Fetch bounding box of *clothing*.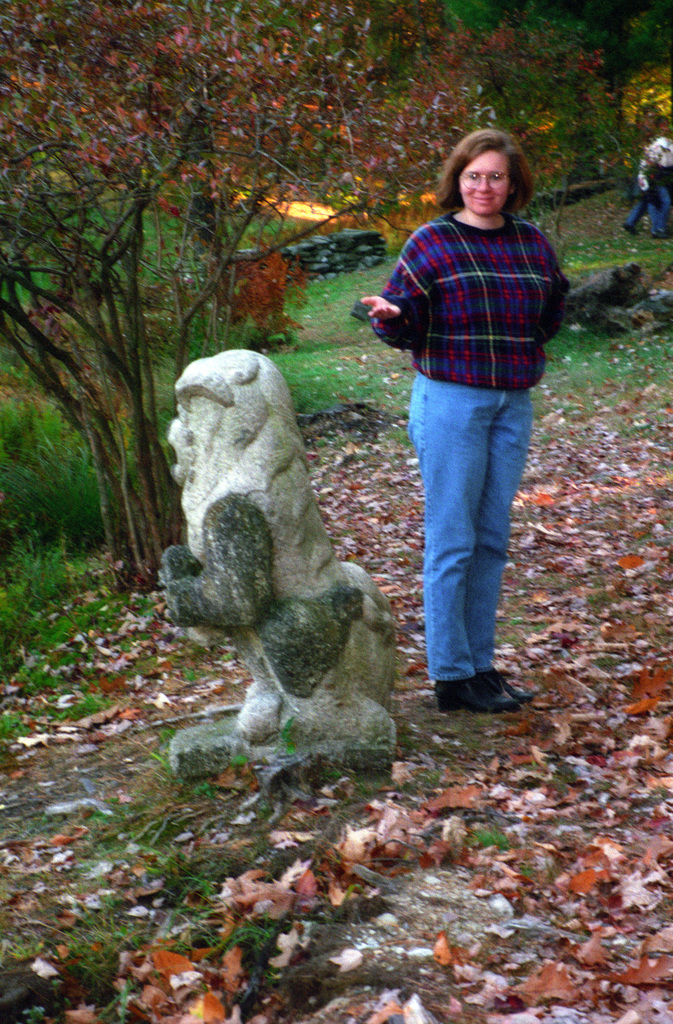
Bbox: 624 127 672 239.
